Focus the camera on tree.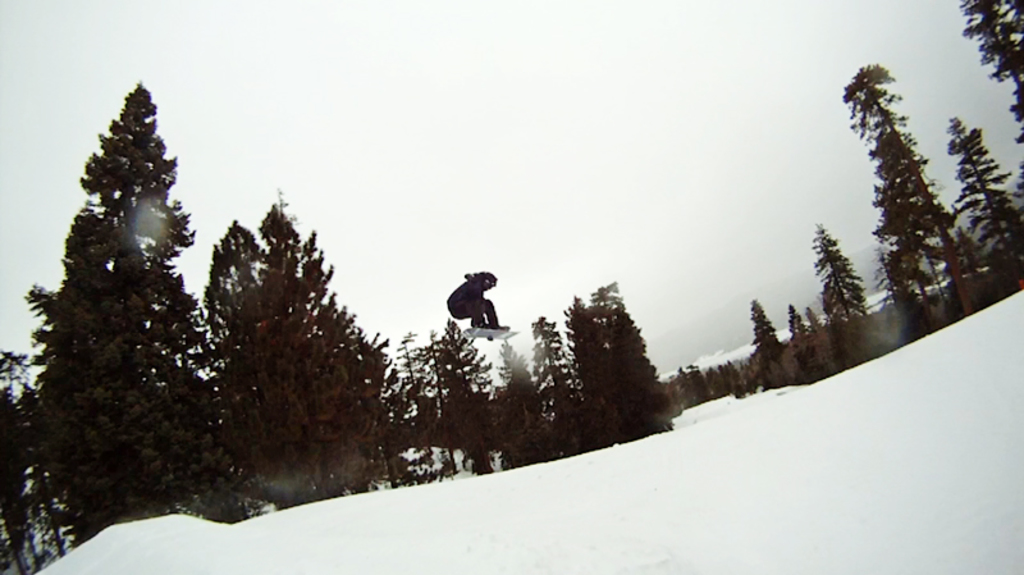
Focus region: x1=956, y1=113, x2=1023, y2=286.
